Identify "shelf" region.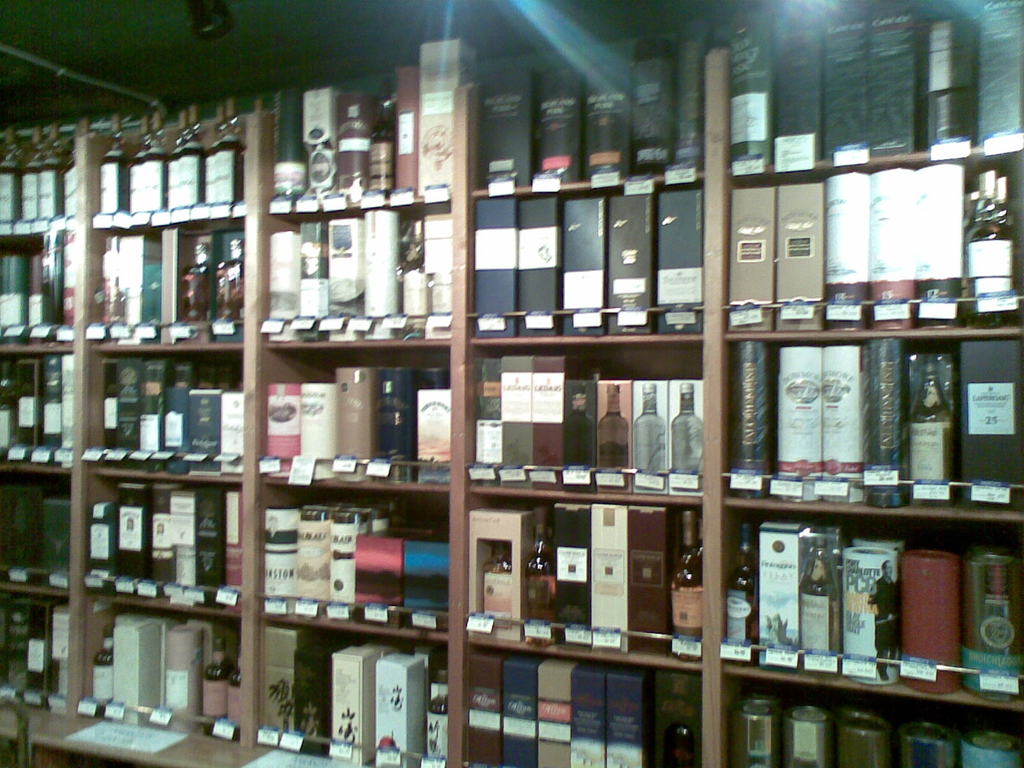
Region: (x1=0, y1=132, x2=78, y2=229).
